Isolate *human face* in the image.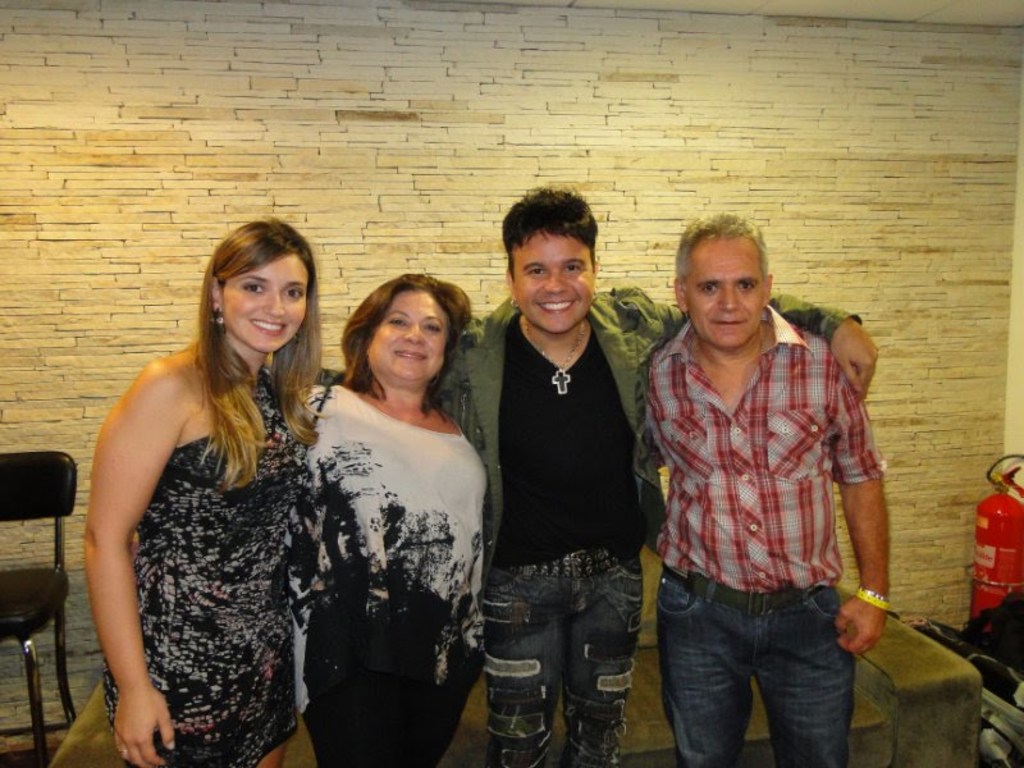
Isolated region: (x1=689, y1=239, x2=760, y2=352).
